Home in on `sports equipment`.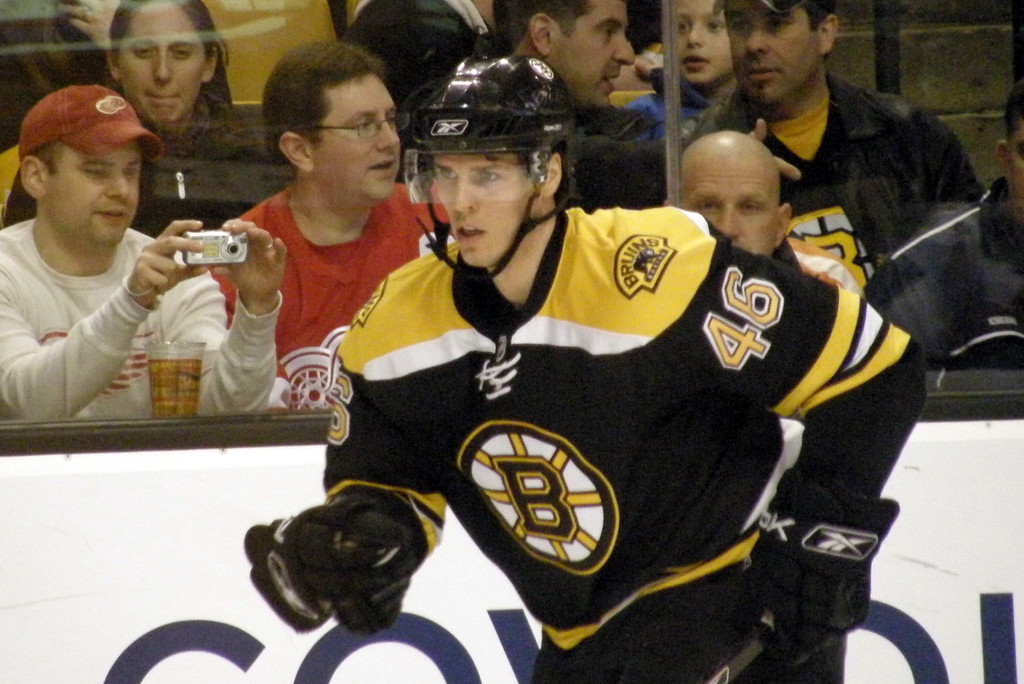
Homed in at {"x1": 245, "y1": 496, "x2": 430, "y2": 642}.
